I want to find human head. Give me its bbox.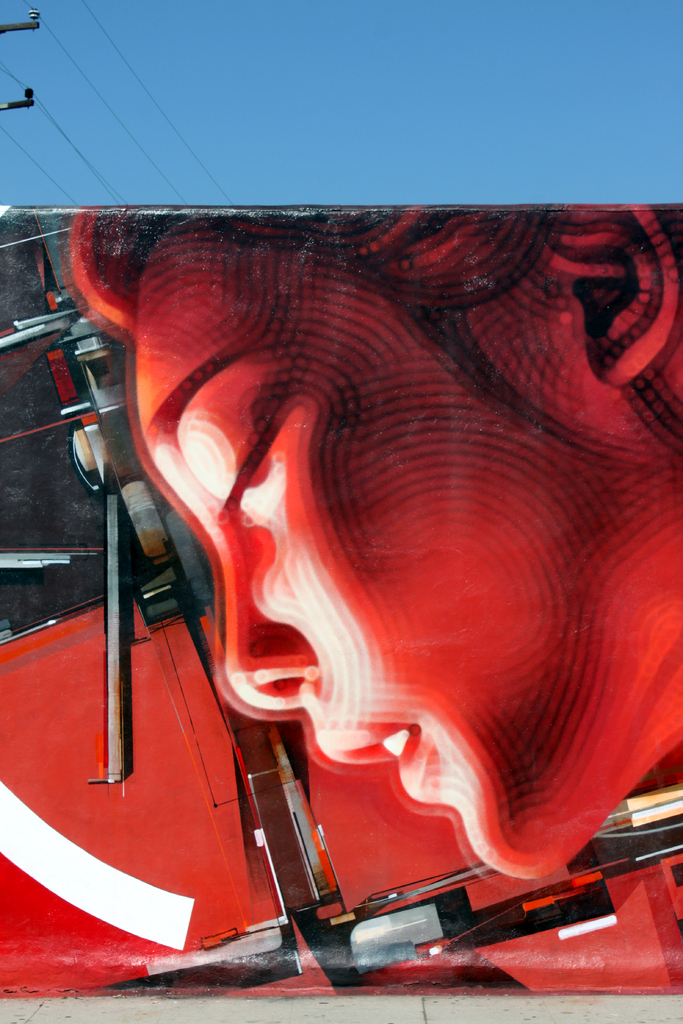
[33,215,546,860].
